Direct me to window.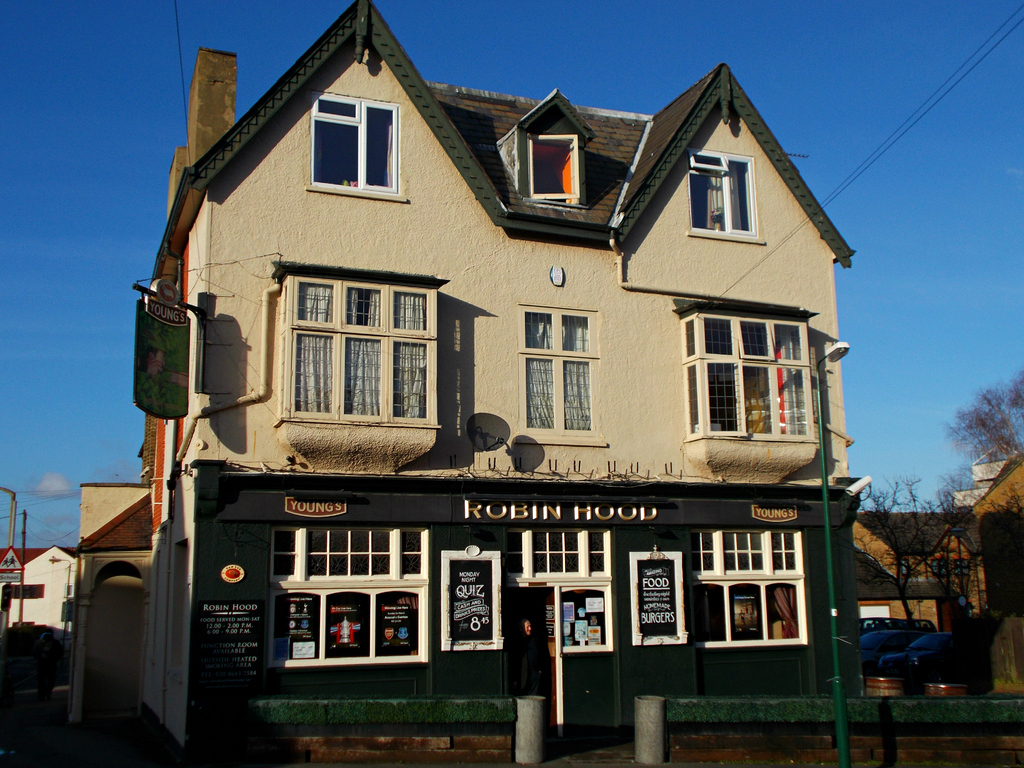
Direction: bbox=(271, 529, 422, 660).
